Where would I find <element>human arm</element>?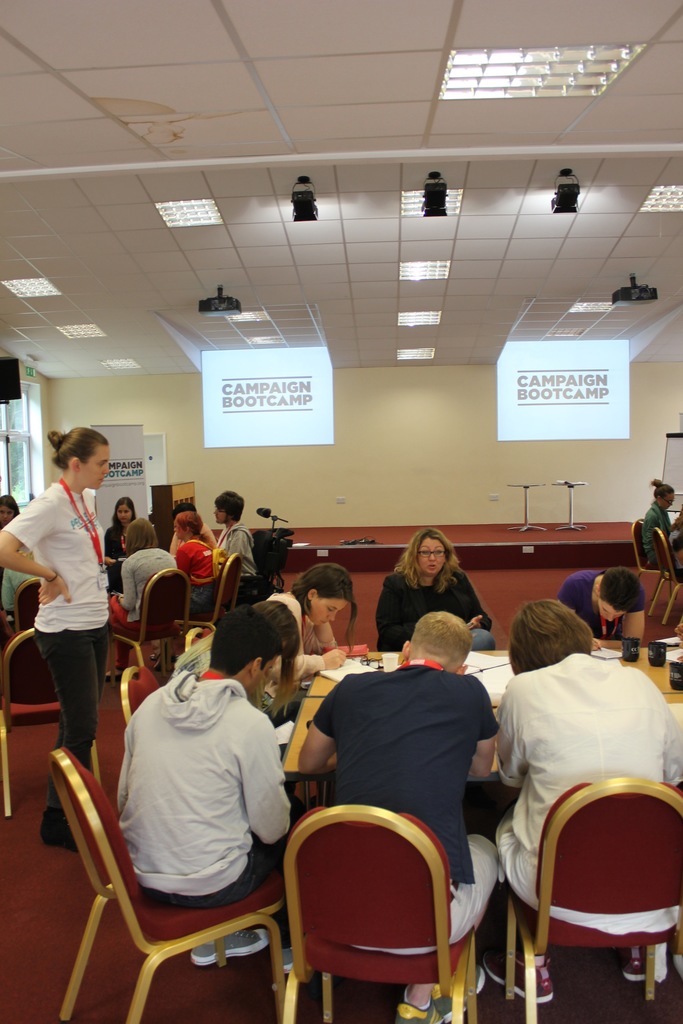
At {"left": 169, "top": 540, "right": 193, "bottom": 576}.
